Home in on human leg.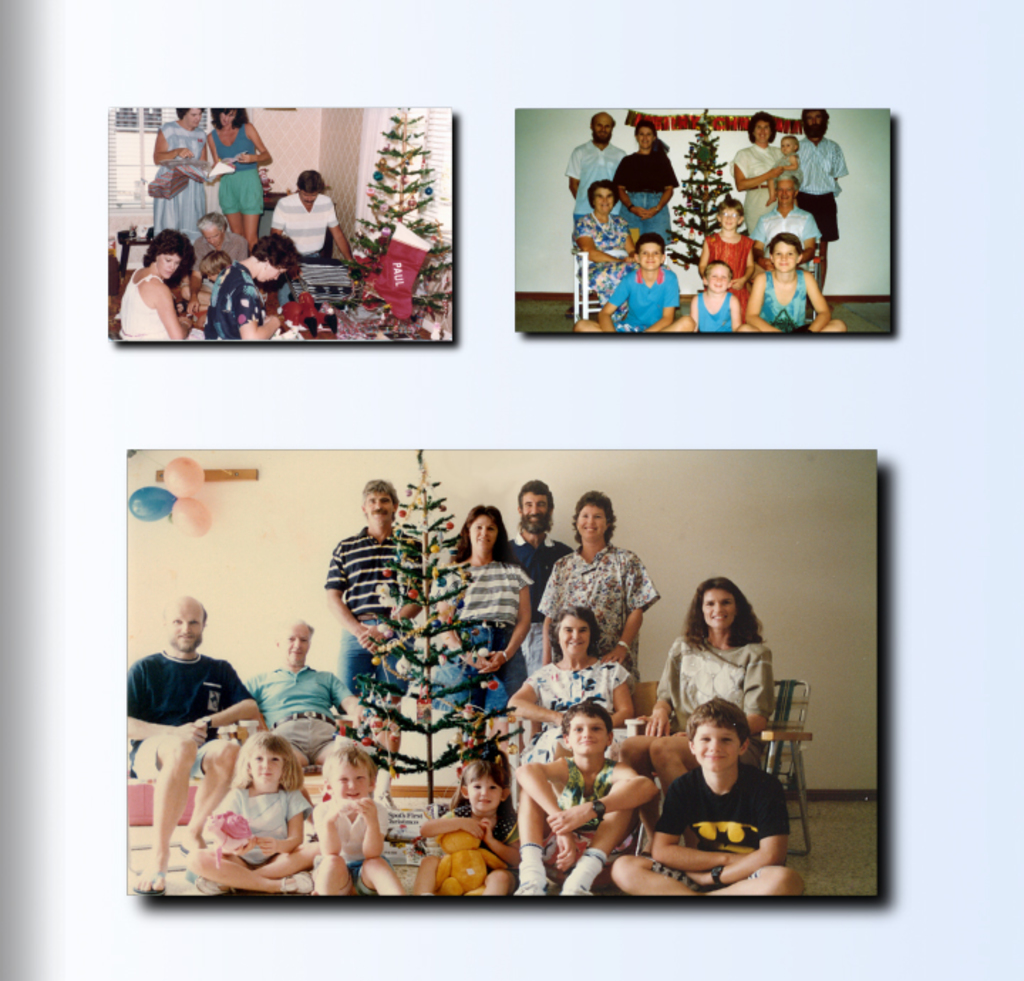
Homed in at (410,854,438,900).
